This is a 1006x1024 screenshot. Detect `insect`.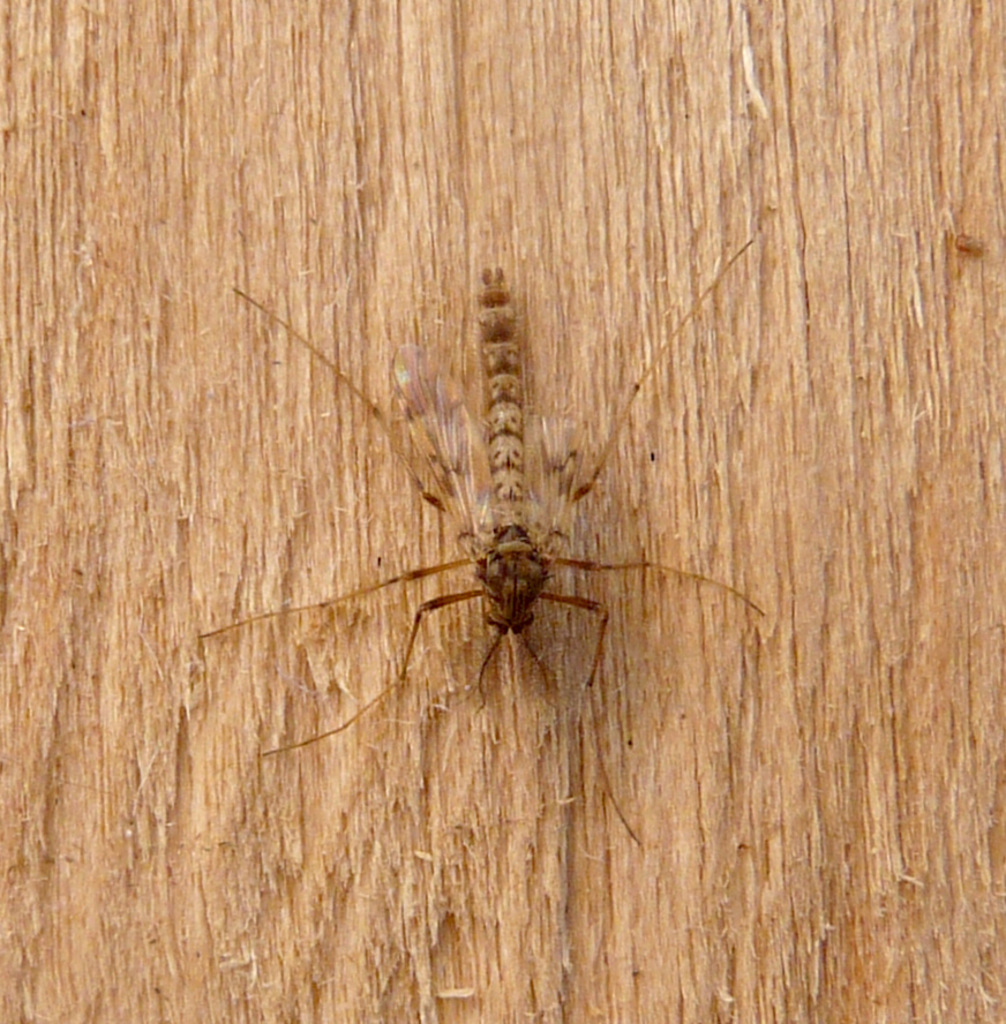
detection(197, 223, 769, 851).
